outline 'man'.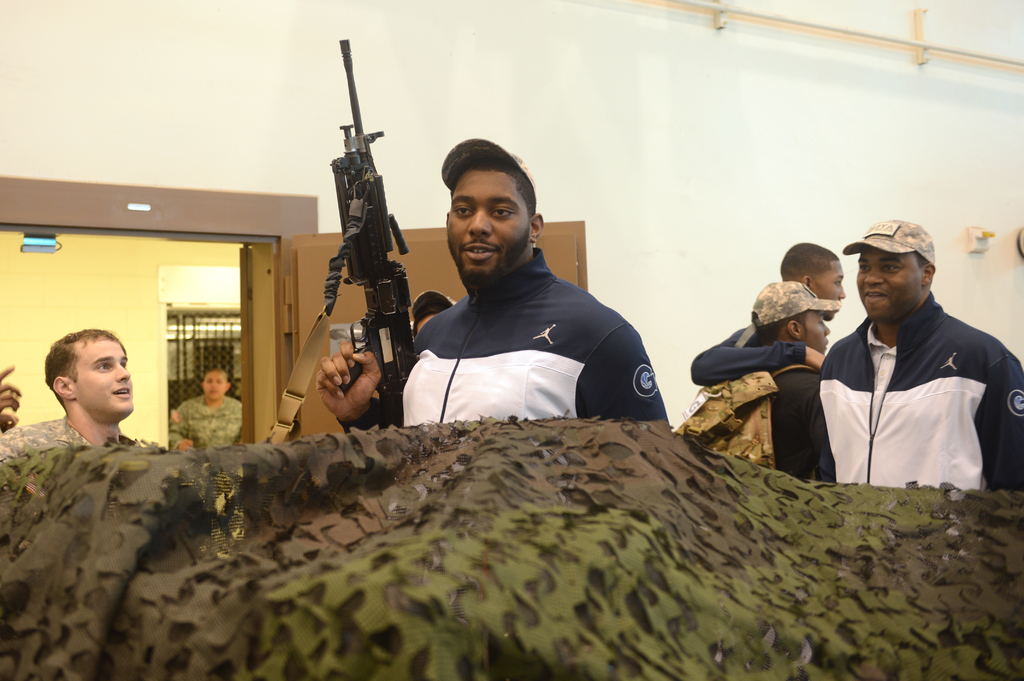
Outline: pyautogui.locateOnScreen(808, 215, 1023, 492).
